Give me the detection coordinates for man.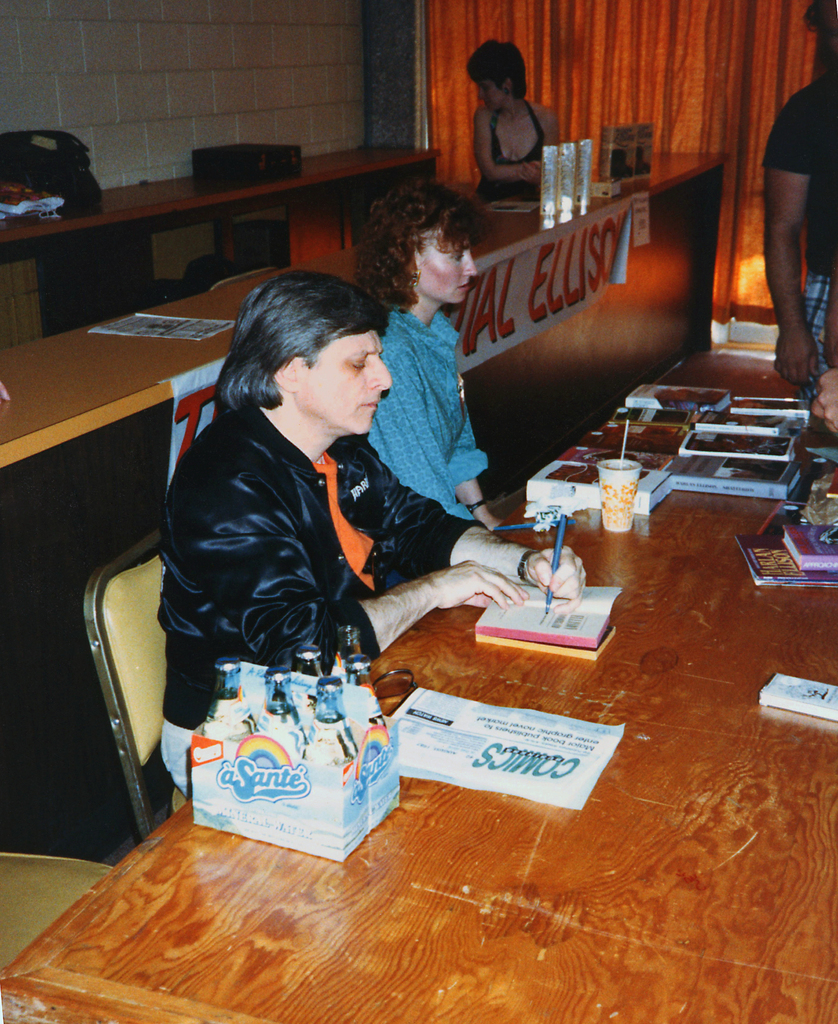
<box>152,262,531,724</box>.
